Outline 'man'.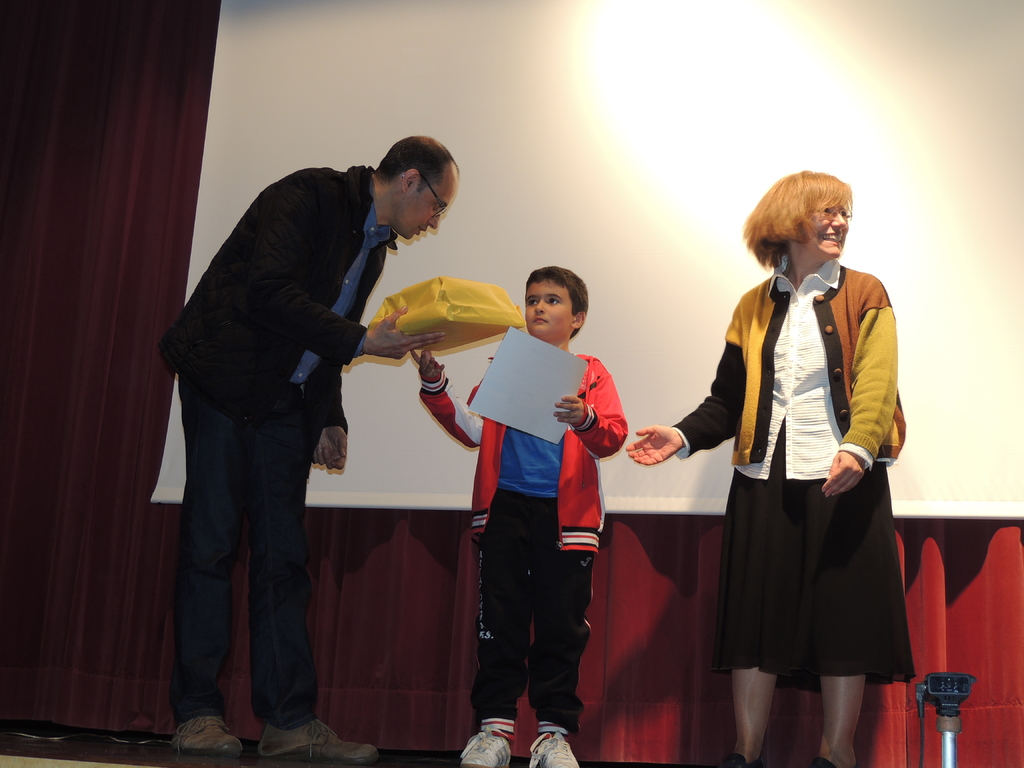
Outline: 157 136 431 736.
